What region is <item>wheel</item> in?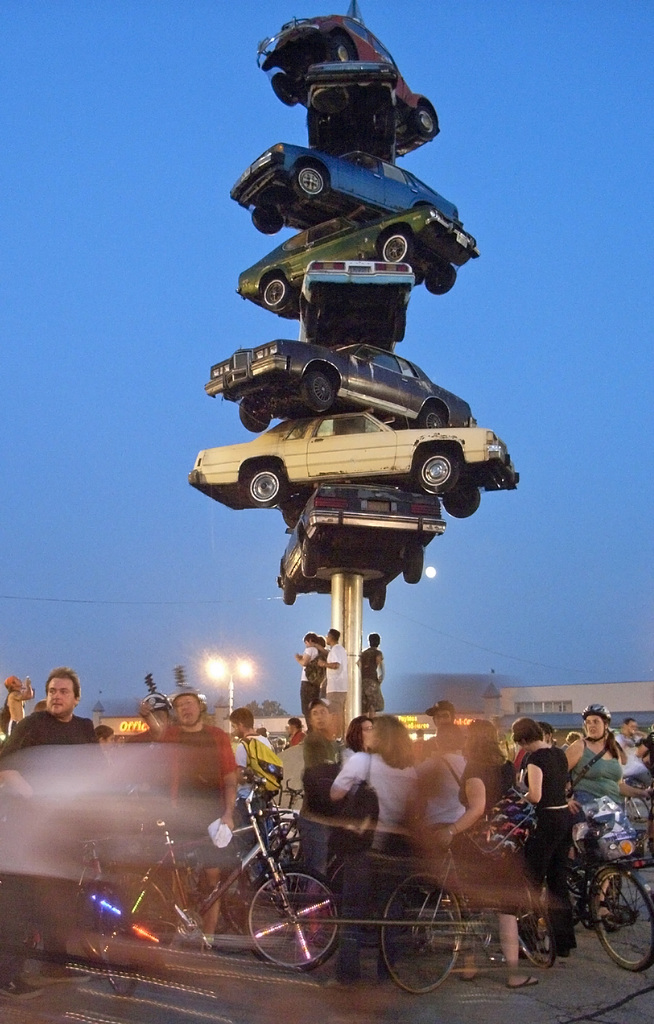
{"left": 270, "top": 66, "right": 297, "bottom": 108}.
